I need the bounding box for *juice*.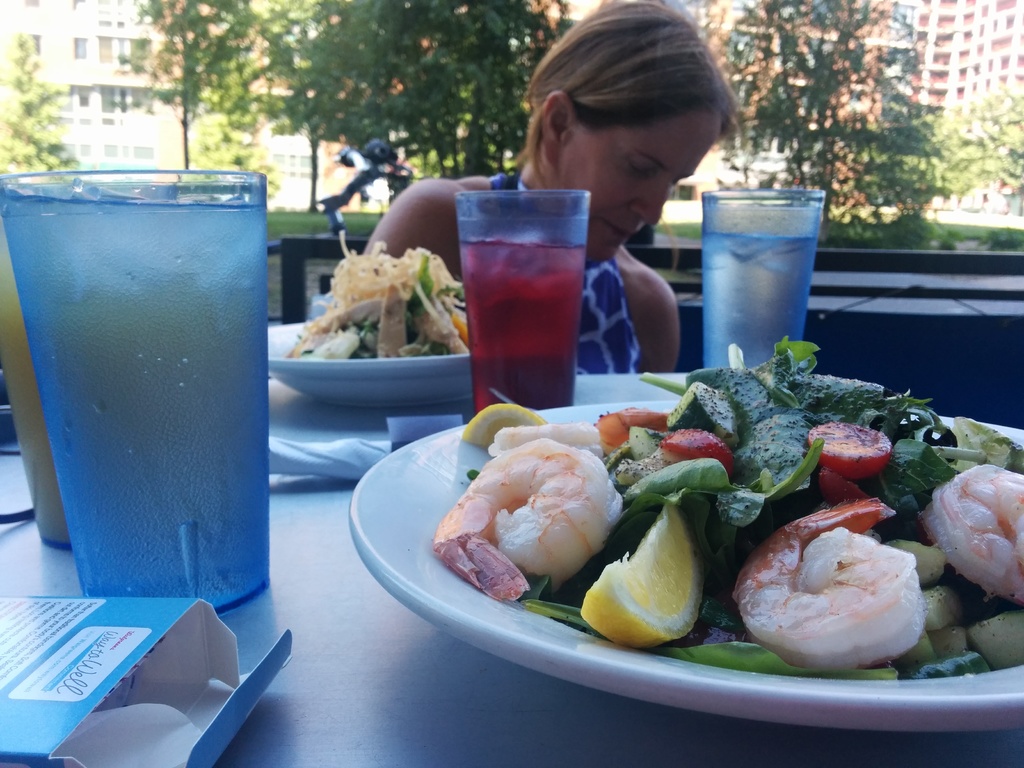
Here it is: (0, 291, 68, 548).
